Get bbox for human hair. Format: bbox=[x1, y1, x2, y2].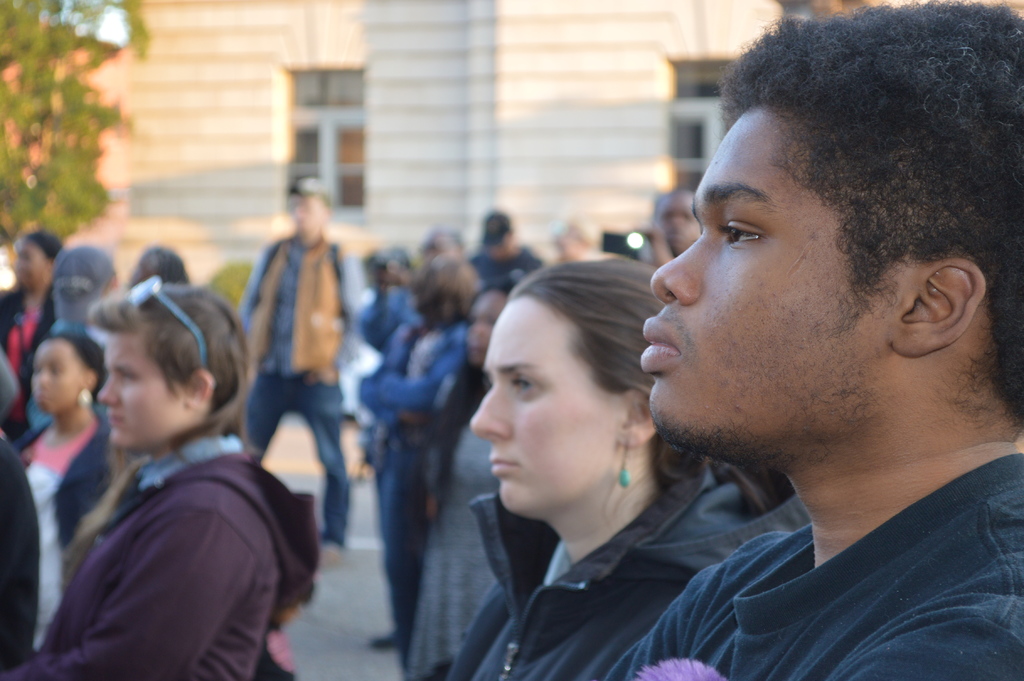
bbox=[442, 273, 517, 548].
